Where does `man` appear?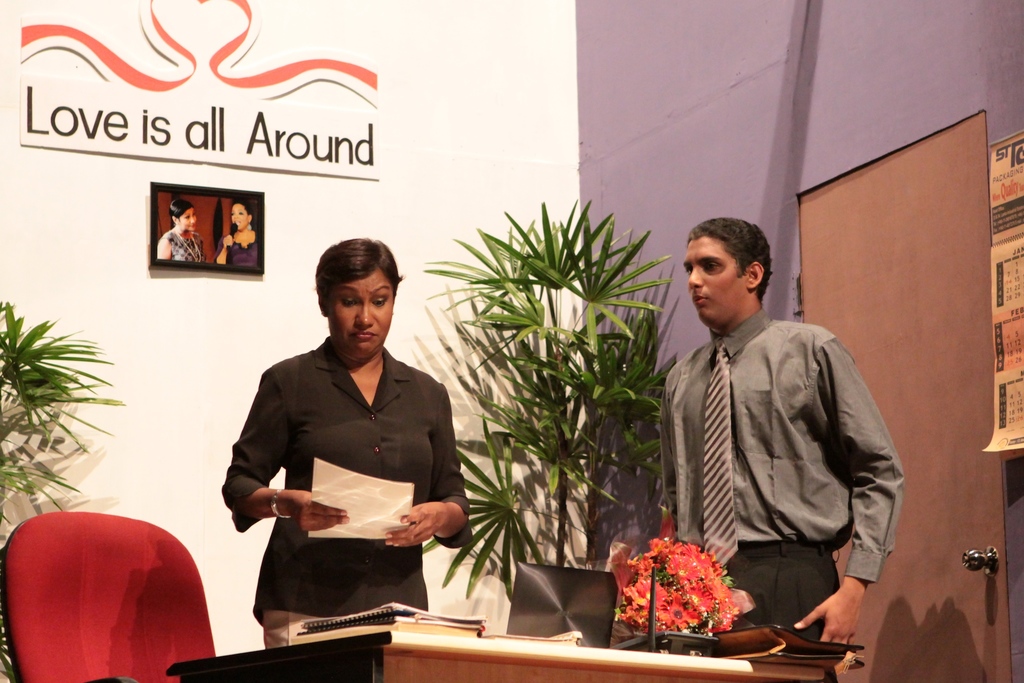
Appears at region(648, 209, 900, 652).
